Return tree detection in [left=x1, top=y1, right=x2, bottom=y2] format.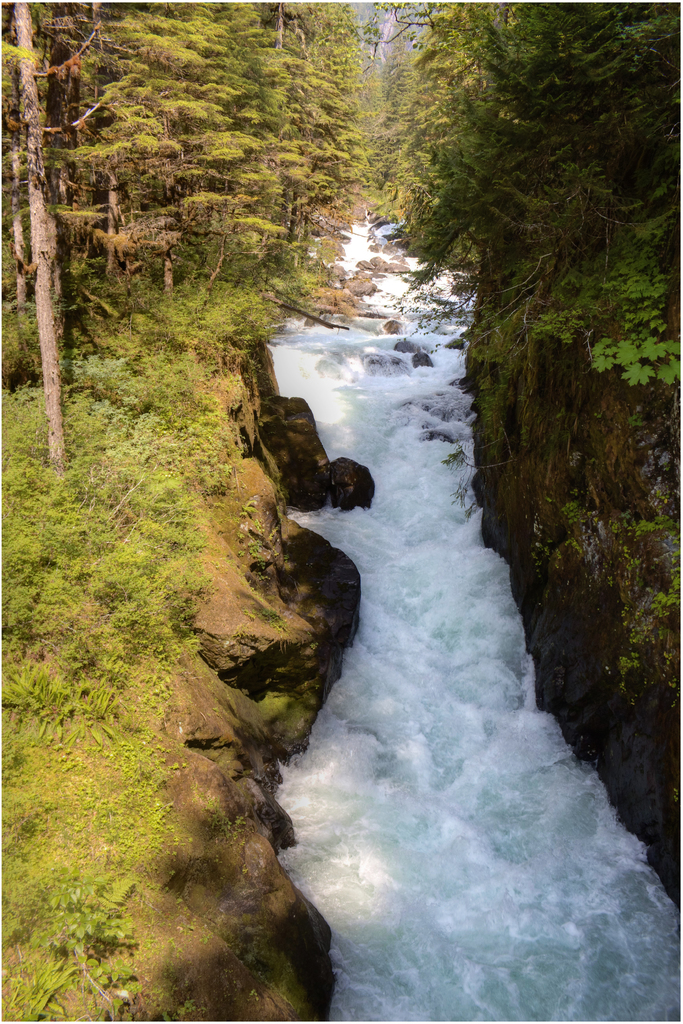
[left=0, top=0, right=292, bottom=470].
